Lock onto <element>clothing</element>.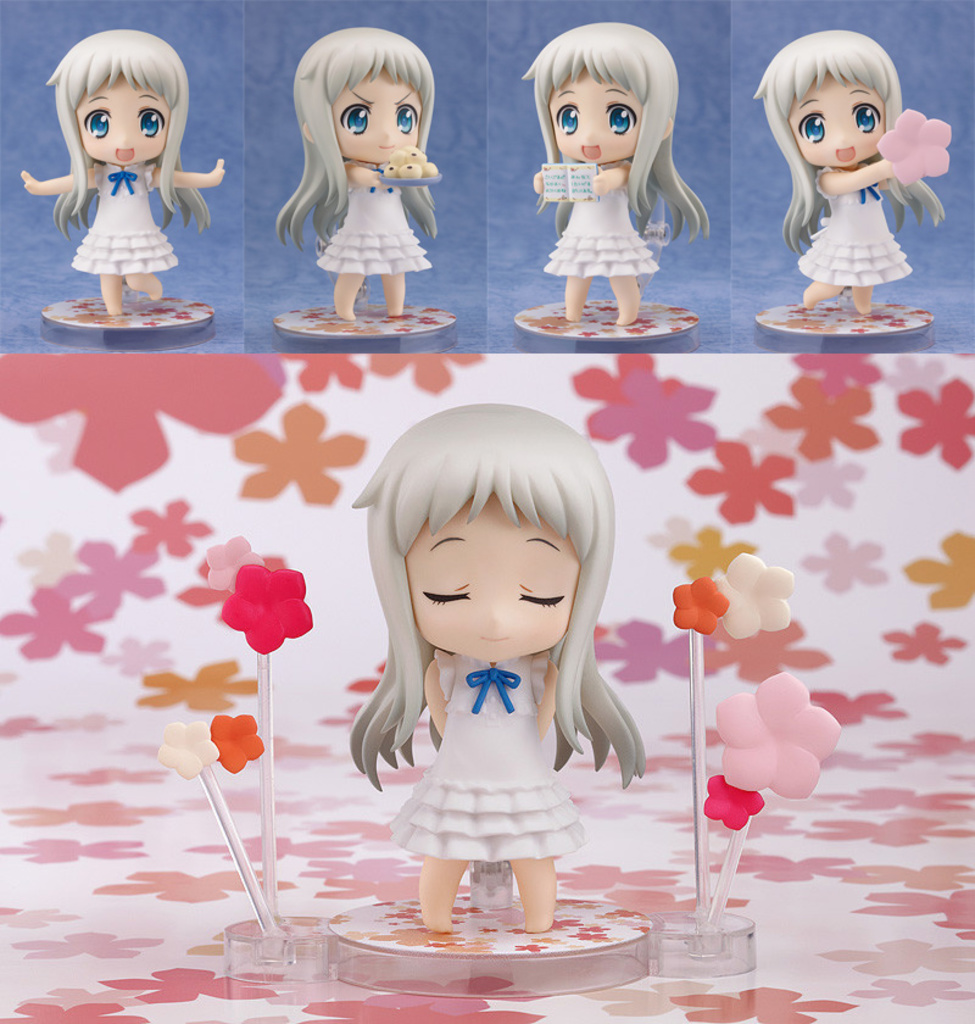
Locked: rect(312, 185, 436, 272).
